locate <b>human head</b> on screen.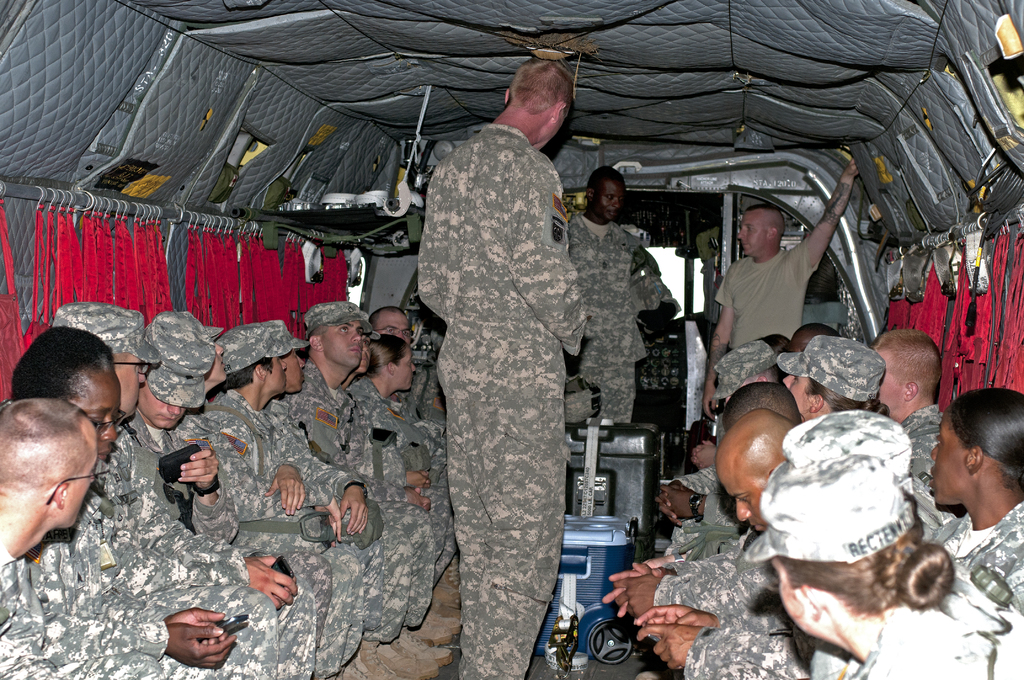
On screen at 766, 451, 951, 639.
